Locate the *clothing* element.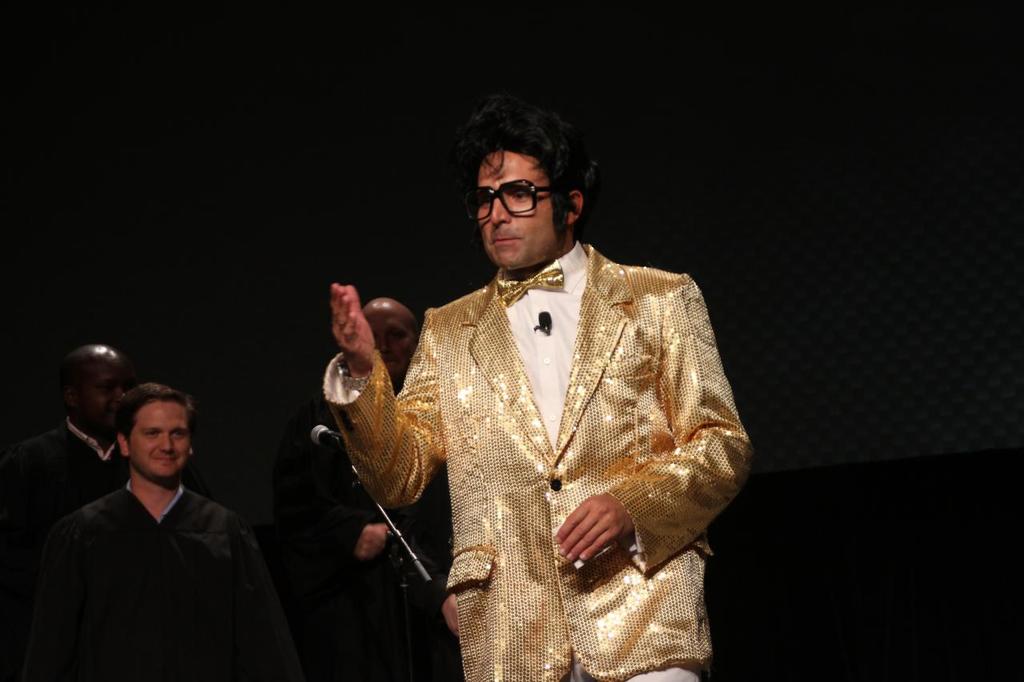
Element bbox: left=44, top=493, right=297, bottom=671.
